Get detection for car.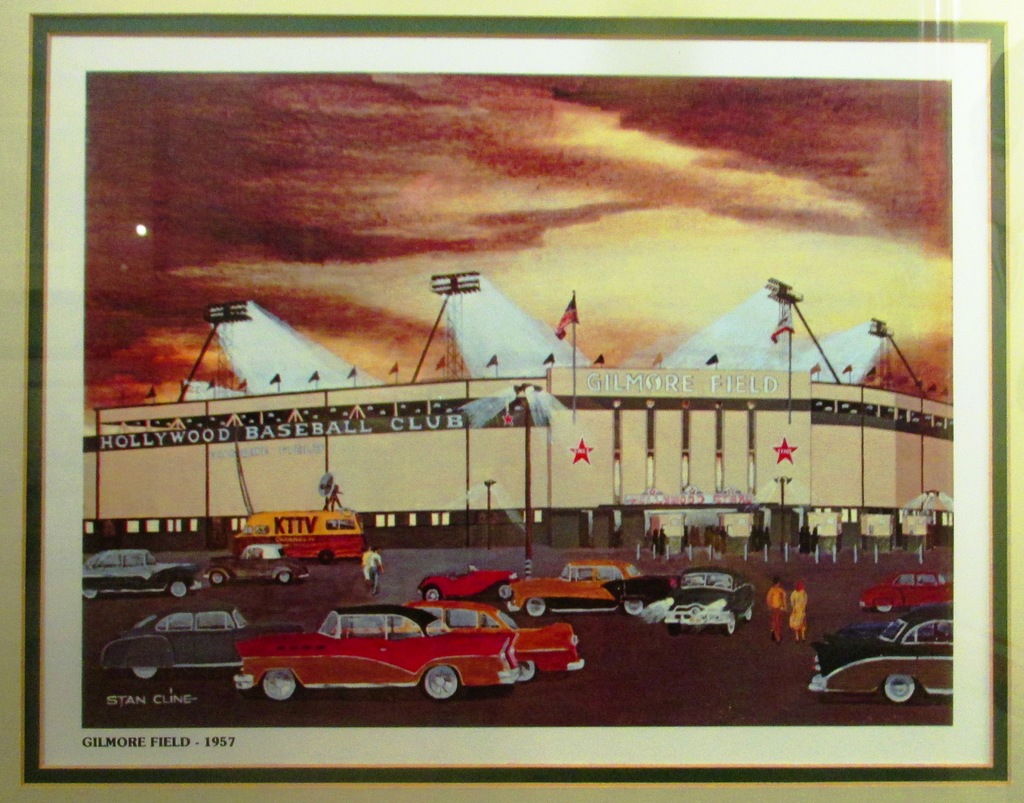
Detection: crop(520, 560, 652, 621).
